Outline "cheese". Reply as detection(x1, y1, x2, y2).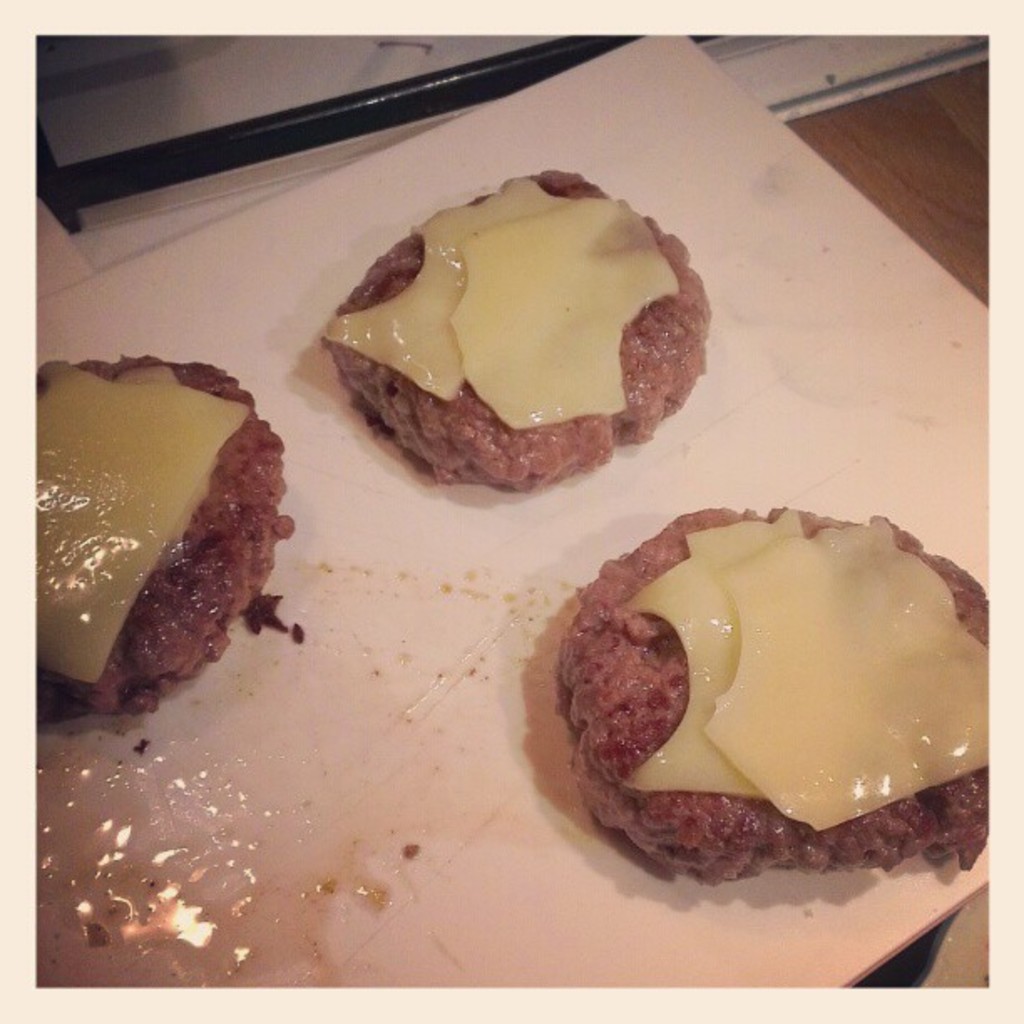
detection(321, 172, 577, 410).
